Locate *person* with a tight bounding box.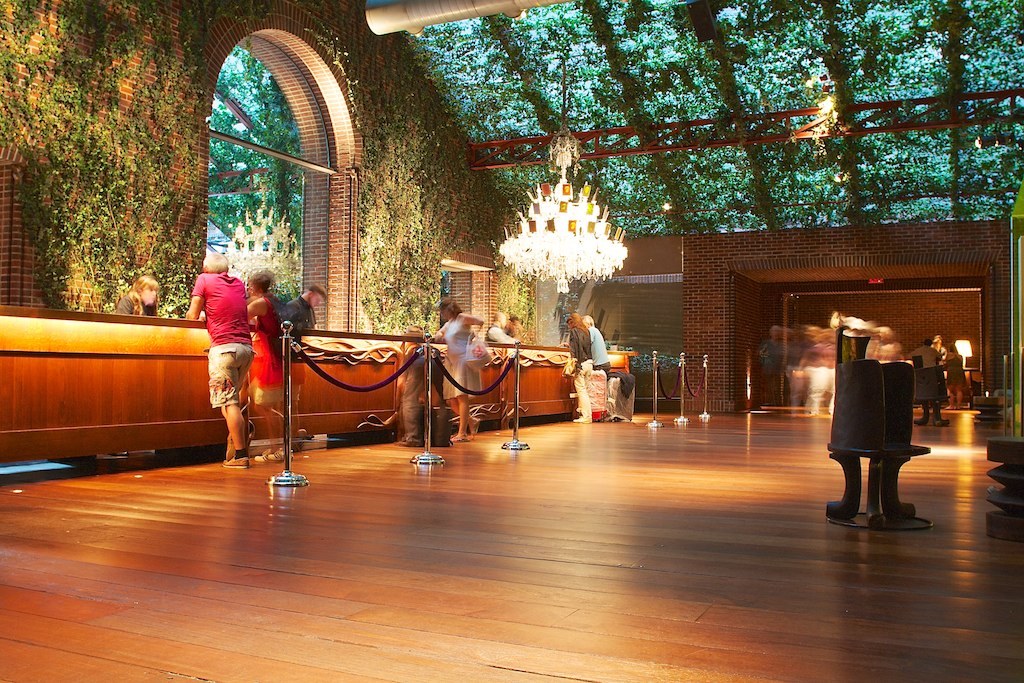
bbox=[566, 310, 594, 420].
